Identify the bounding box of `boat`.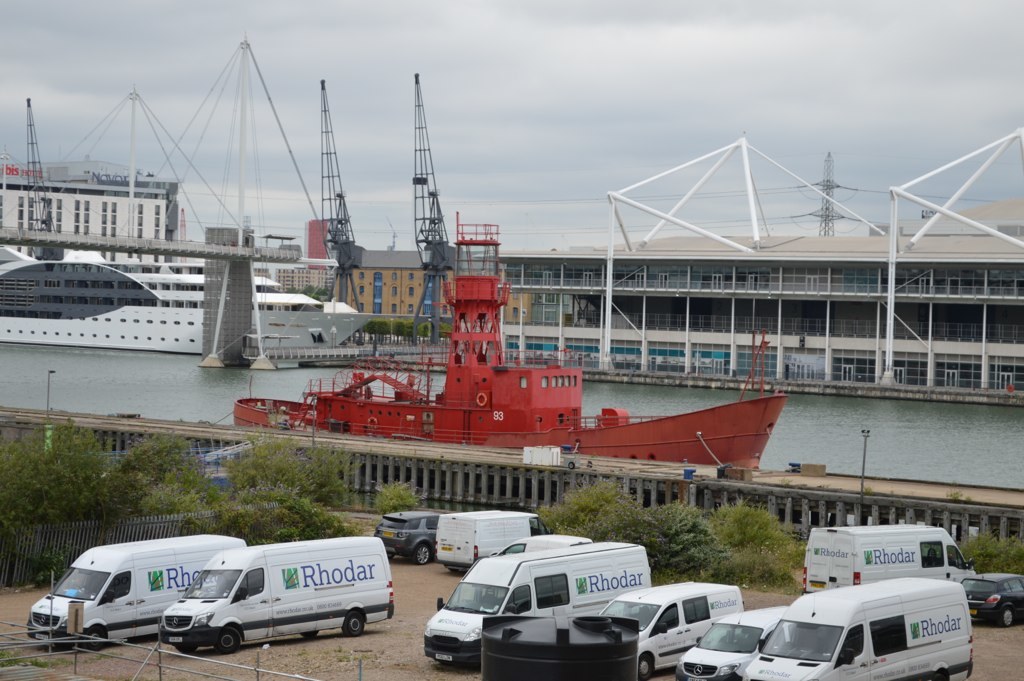
select_region(237, 215, 789, 466).
